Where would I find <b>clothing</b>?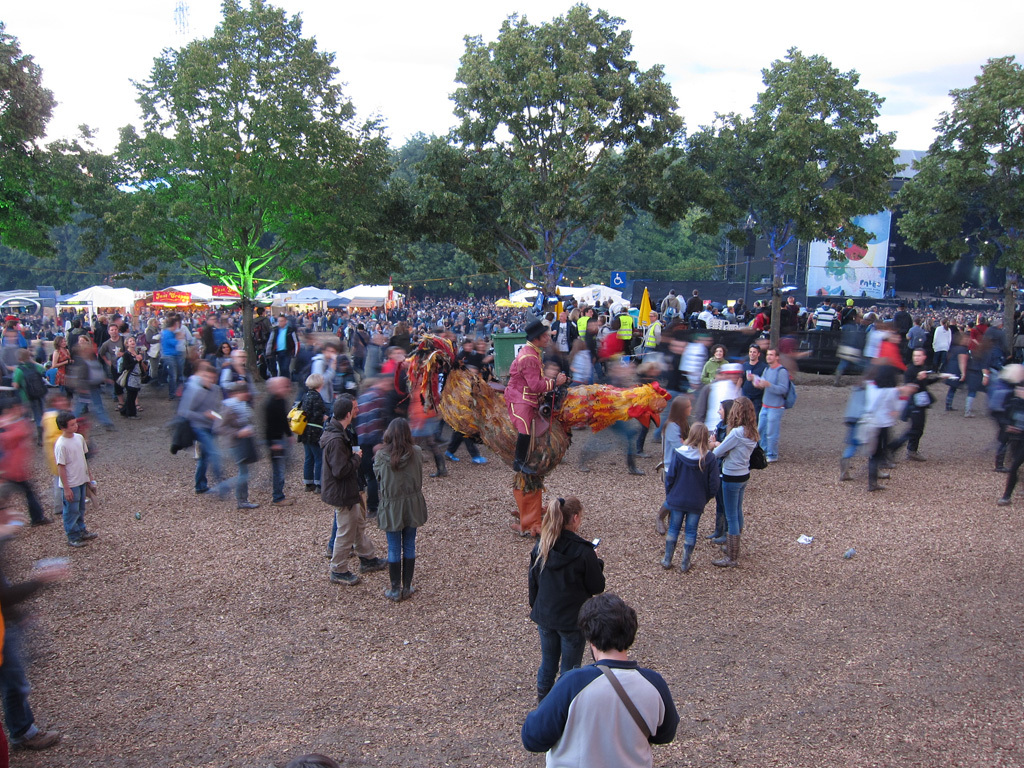
At x1=331, y1=365, x2=356, y2=395.
